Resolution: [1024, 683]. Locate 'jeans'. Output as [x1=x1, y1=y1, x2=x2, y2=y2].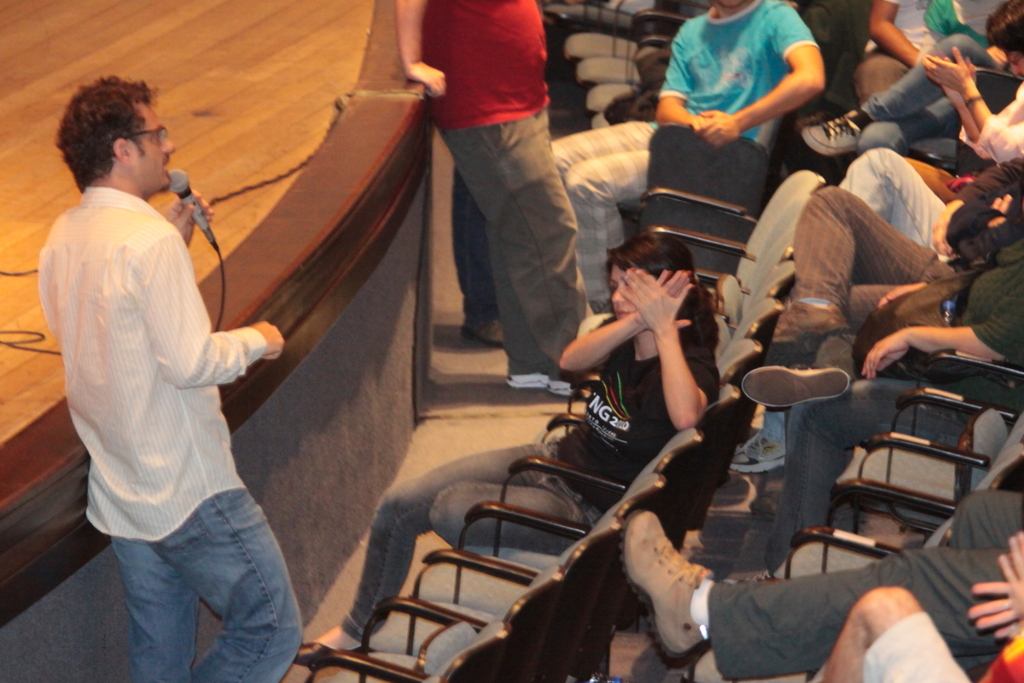
[x1=102, y1=489, x2=321, y2=682].
